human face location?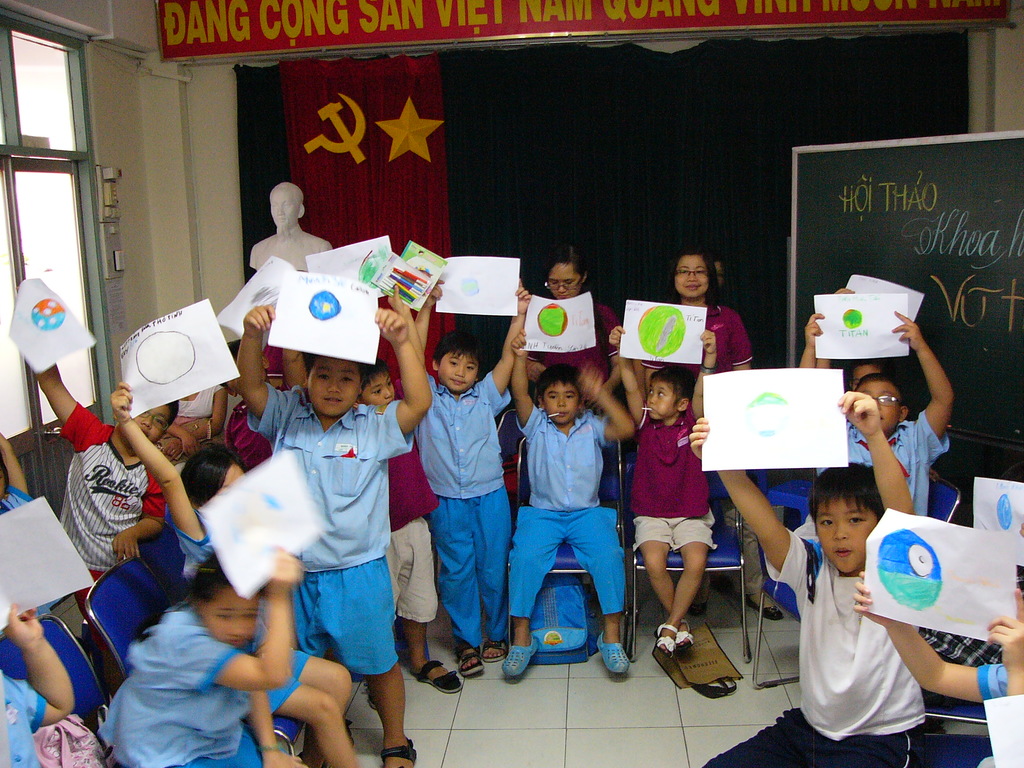
(left=671, top=252, right=706, bottom=301)
